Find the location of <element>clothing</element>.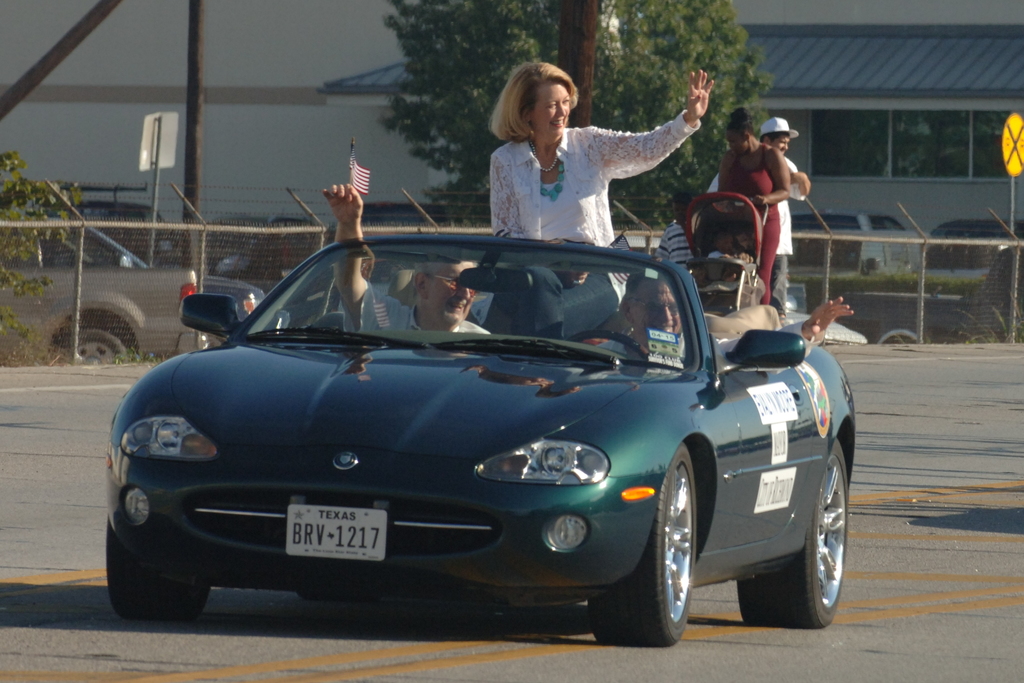
Location: <region>328, 273, 484, 345</region>.
